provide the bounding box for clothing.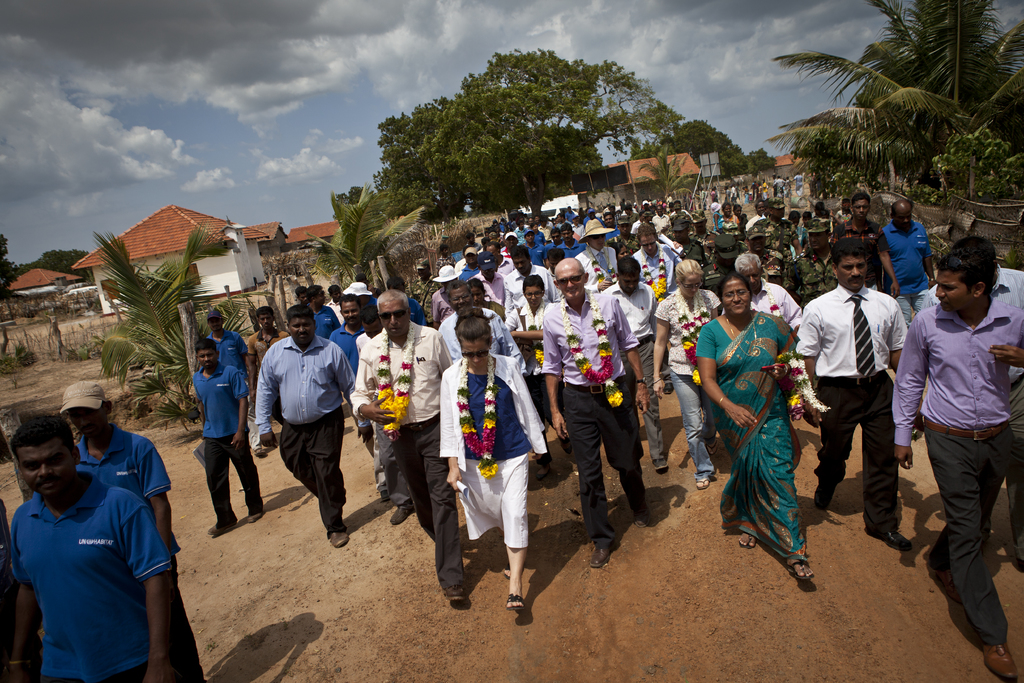
477 306 507 322.
